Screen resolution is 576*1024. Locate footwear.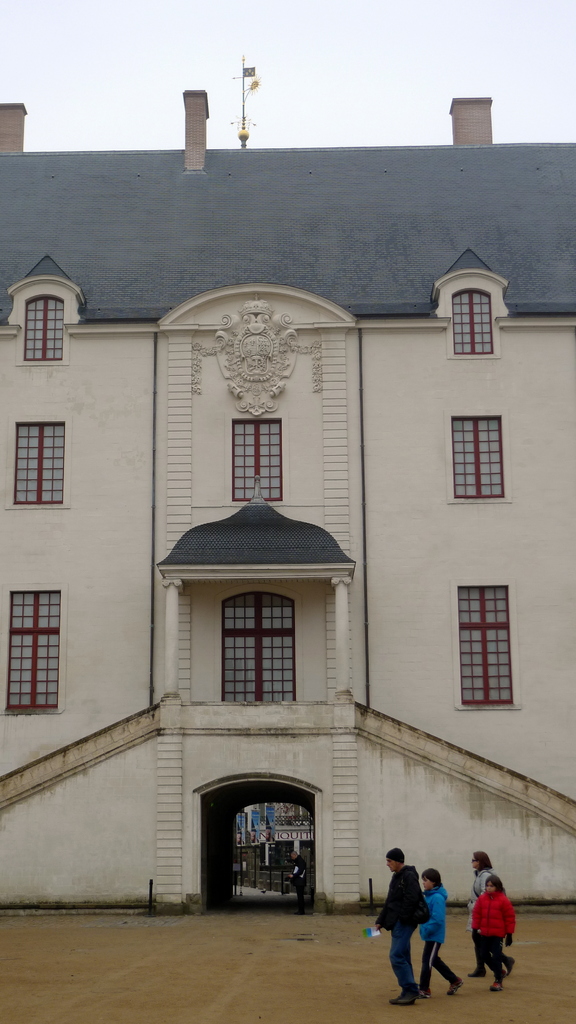
[left=450, top=979, right=457, bottom=1000].
